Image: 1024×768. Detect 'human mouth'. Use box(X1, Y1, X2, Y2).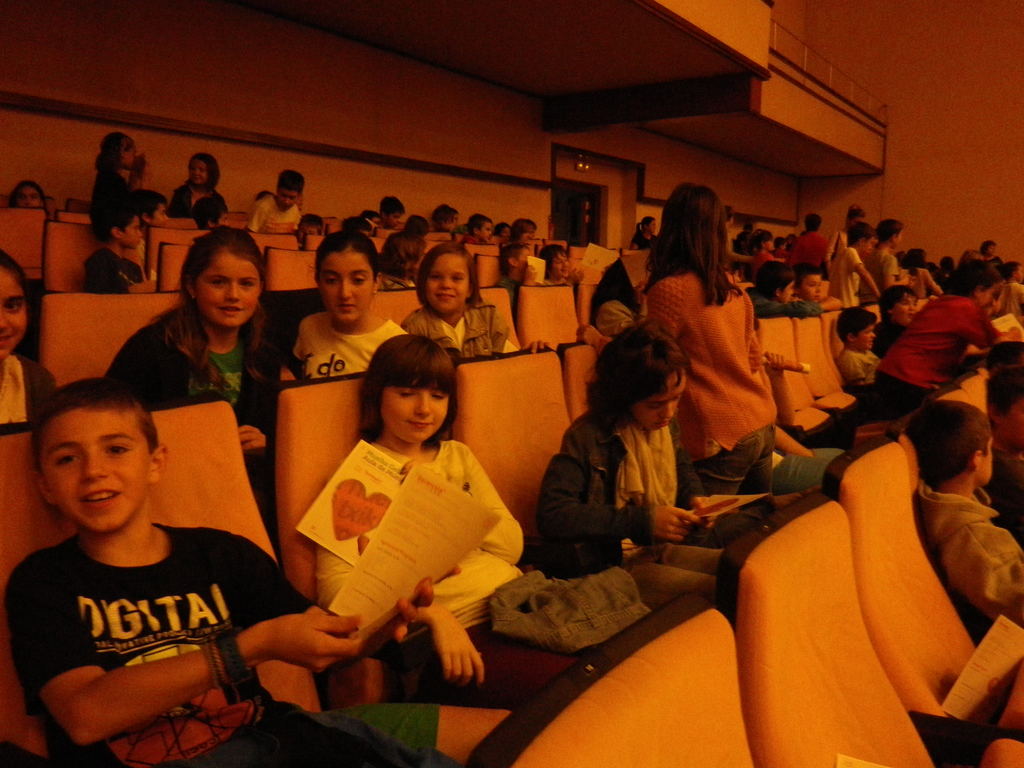
box(436, 292, 452, 303).
